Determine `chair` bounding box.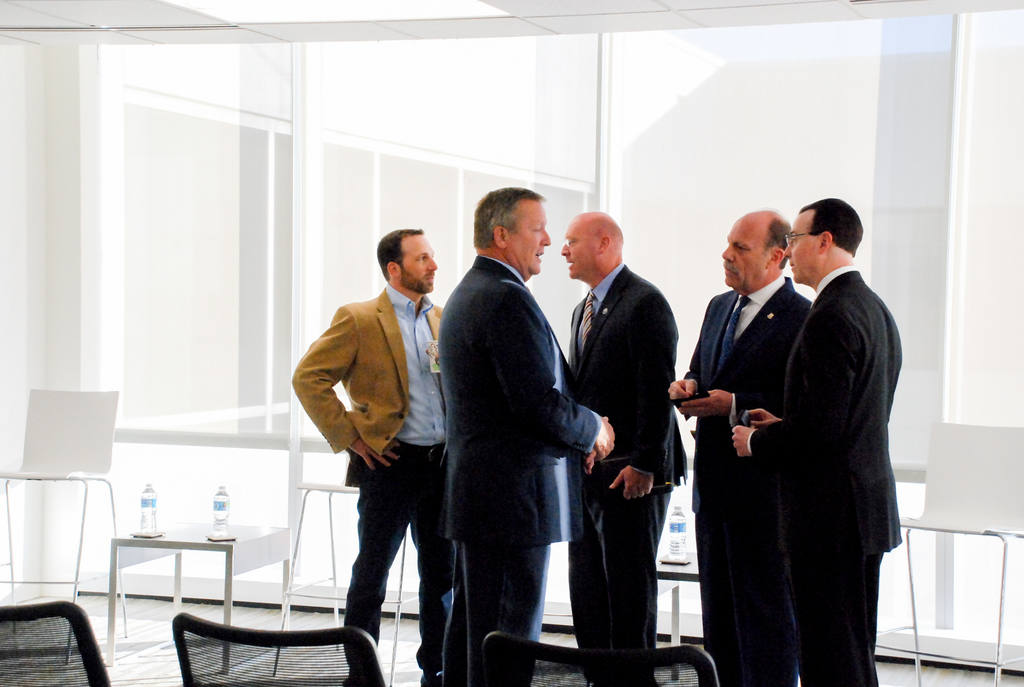
Determined: rect(481, 628, 720, 686).
